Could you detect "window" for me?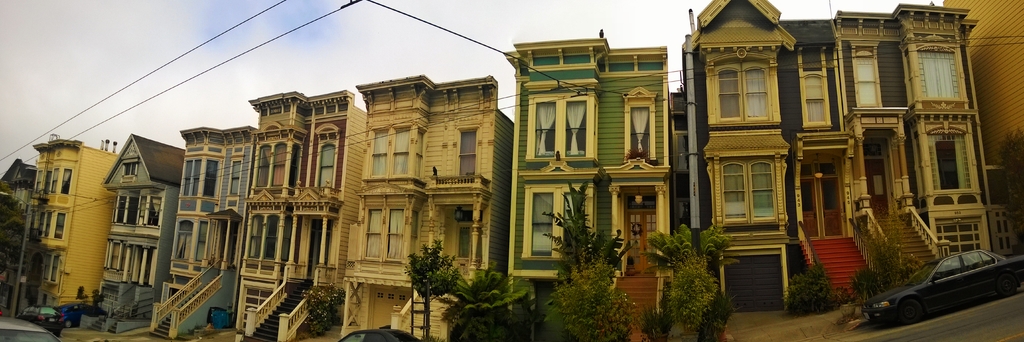
Detection result: <region>854, 59, 877, 109</region>.
